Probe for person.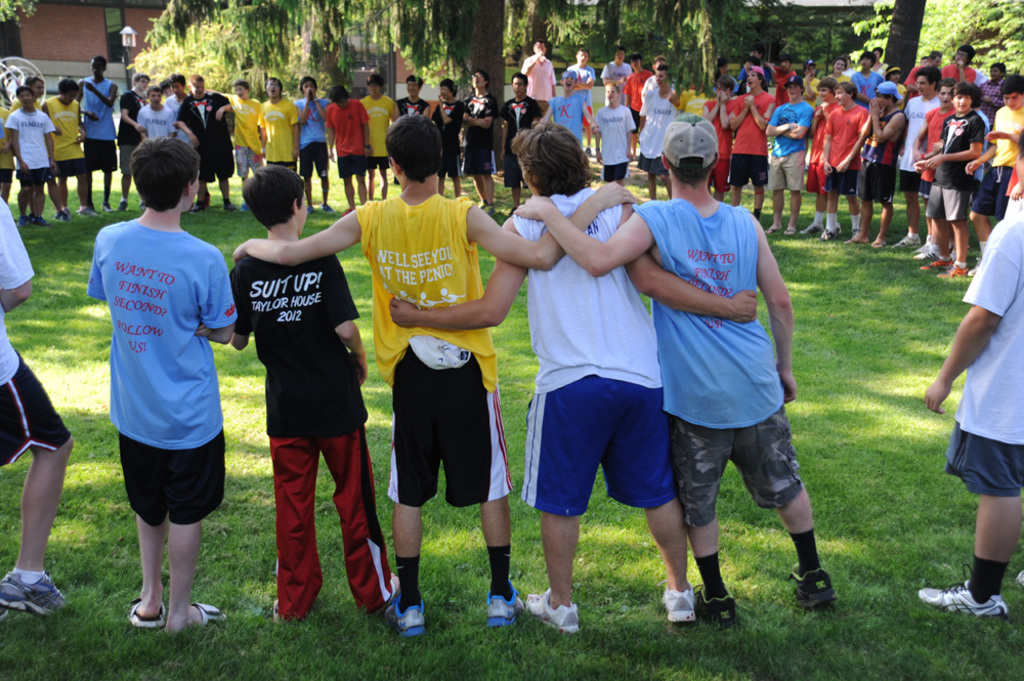
Probe result: [592, 85, 640, 182].
